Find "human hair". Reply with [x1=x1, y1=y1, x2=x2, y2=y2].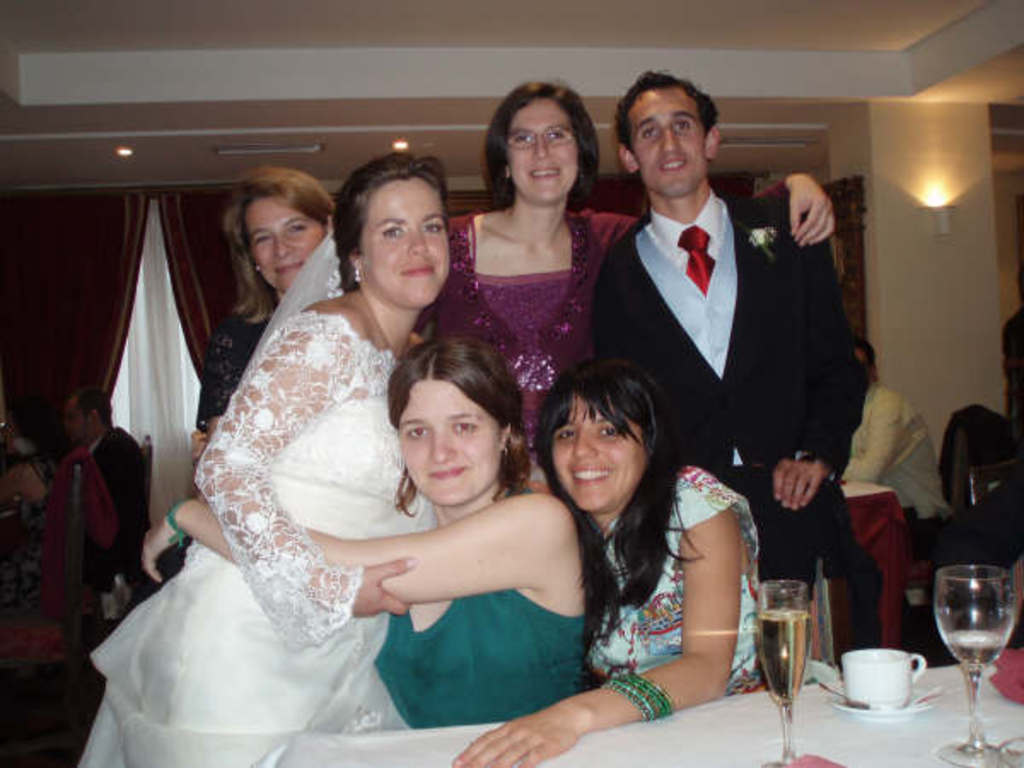
[x1=370, y1=336, x2=519, y2=529].
